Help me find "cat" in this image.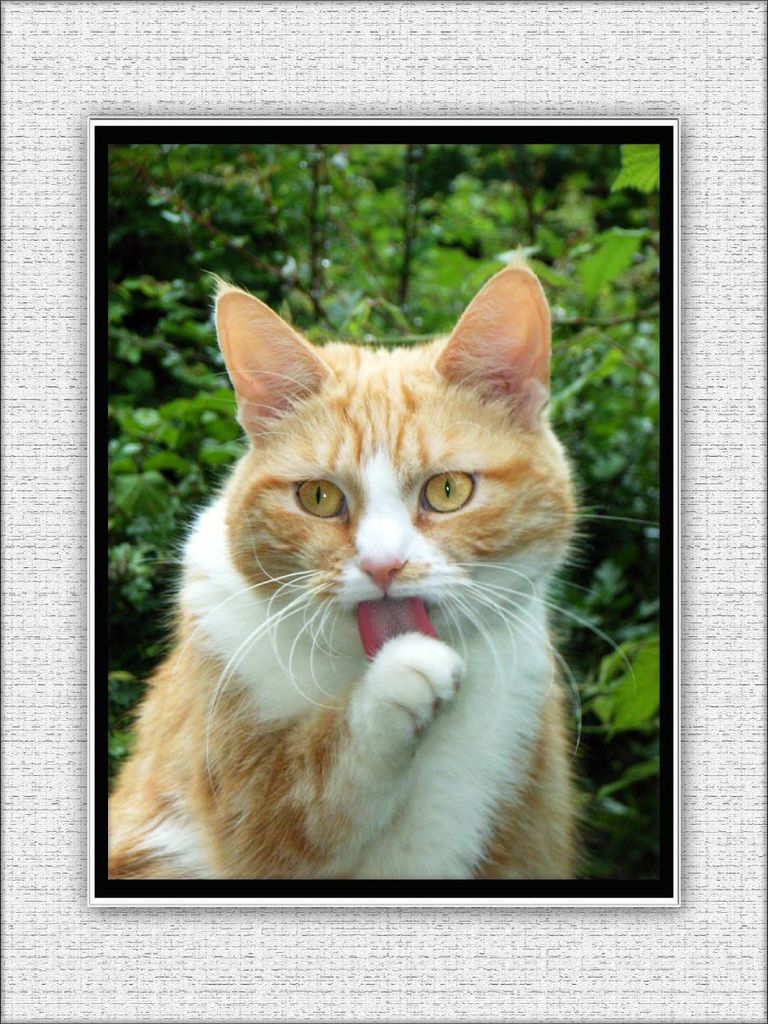
Found it: bbox=(107, 247, 665, 891).
